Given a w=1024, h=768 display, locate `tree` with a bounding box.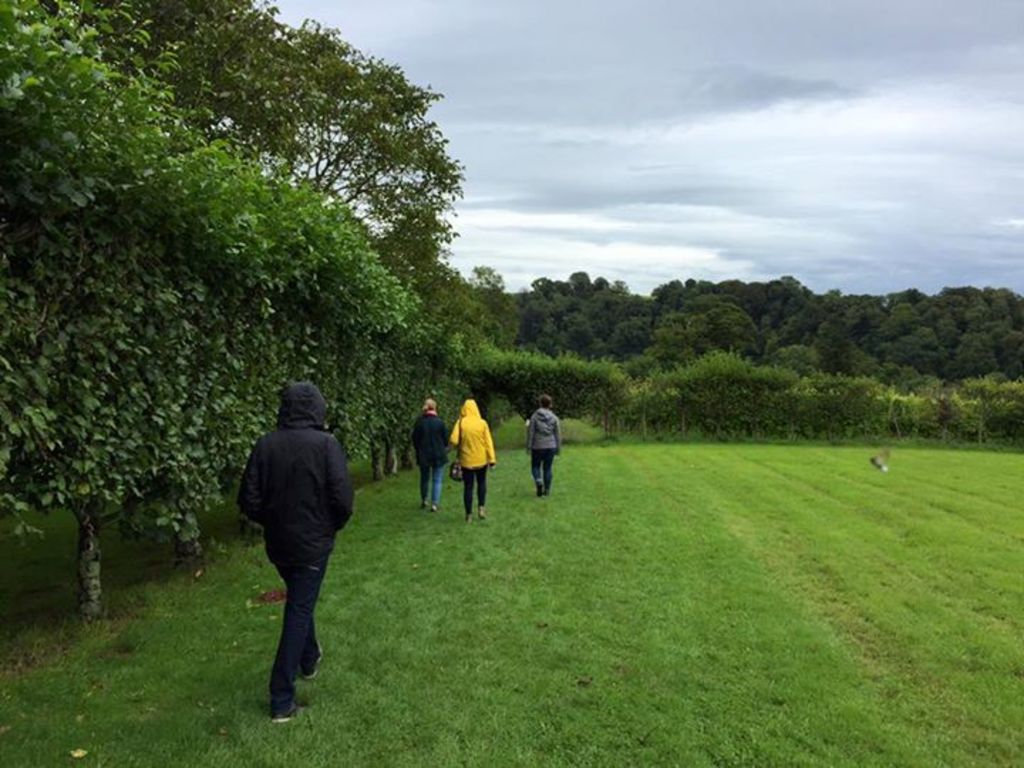
Located: {"x1": 971, "y1": 373, "x2": 1023, "y2": 437}.
